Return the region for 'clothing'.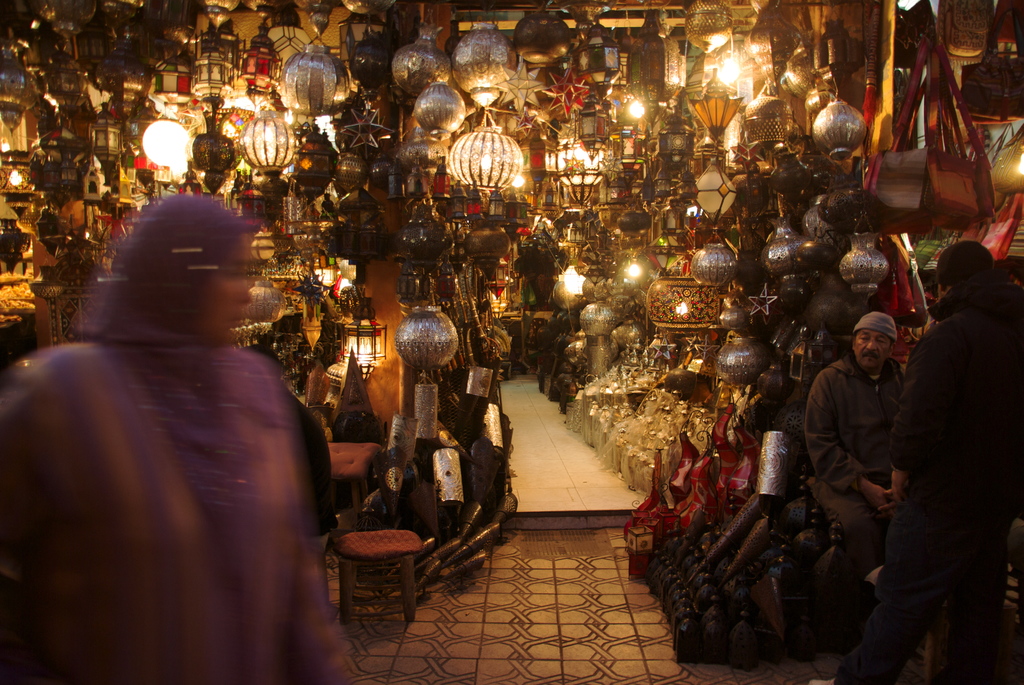
(left=807, top=356, right=906, bottom=626).
